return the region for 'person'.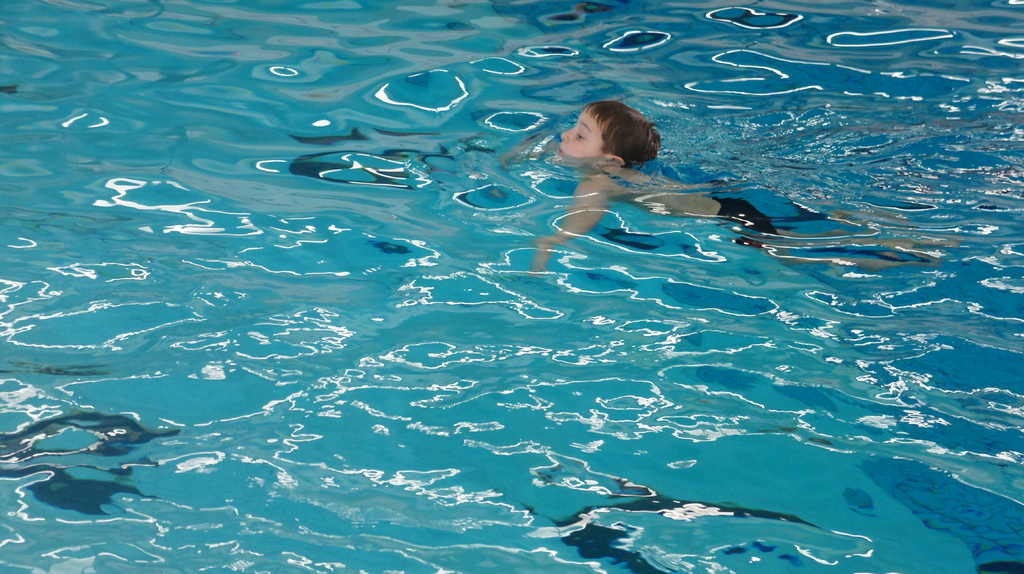
(left=497, top=99, right=961, bottom=275).
